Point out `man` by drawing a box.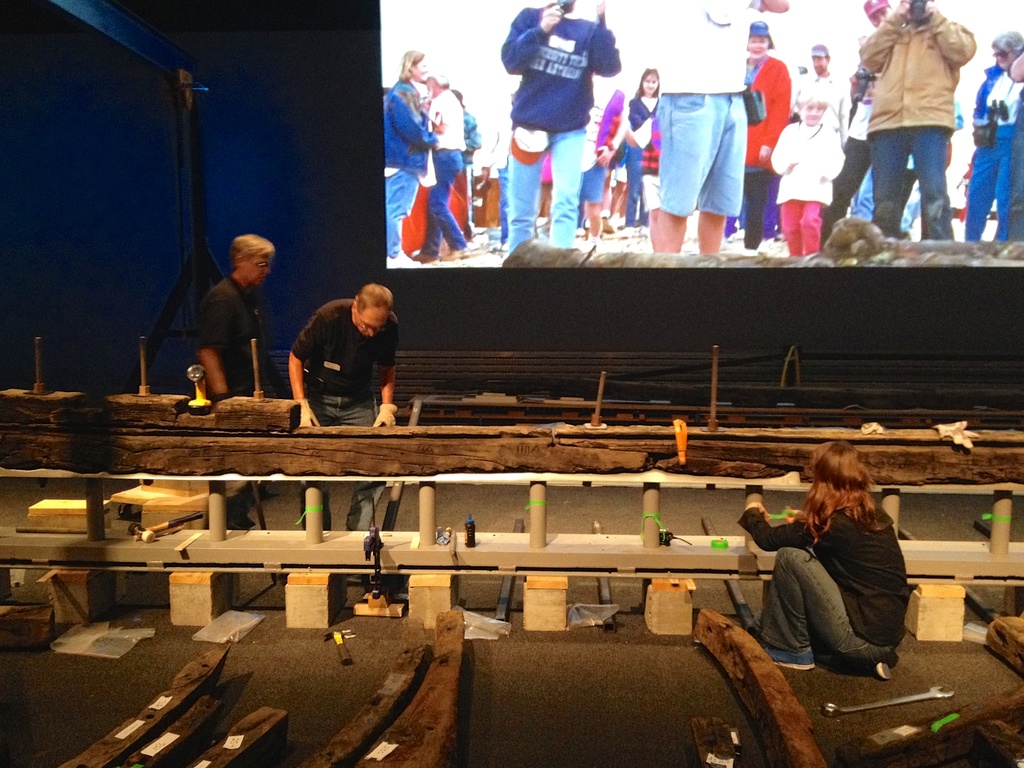
crop(498, 0, 624, 257).
